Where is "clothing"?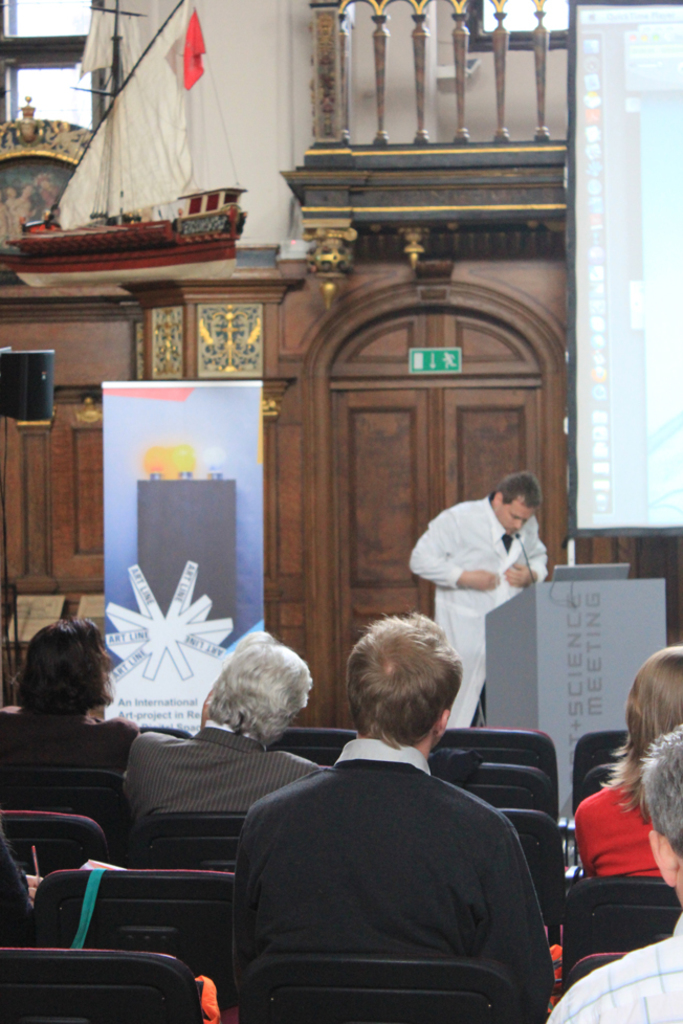
box(569, 772, 661, 882).
